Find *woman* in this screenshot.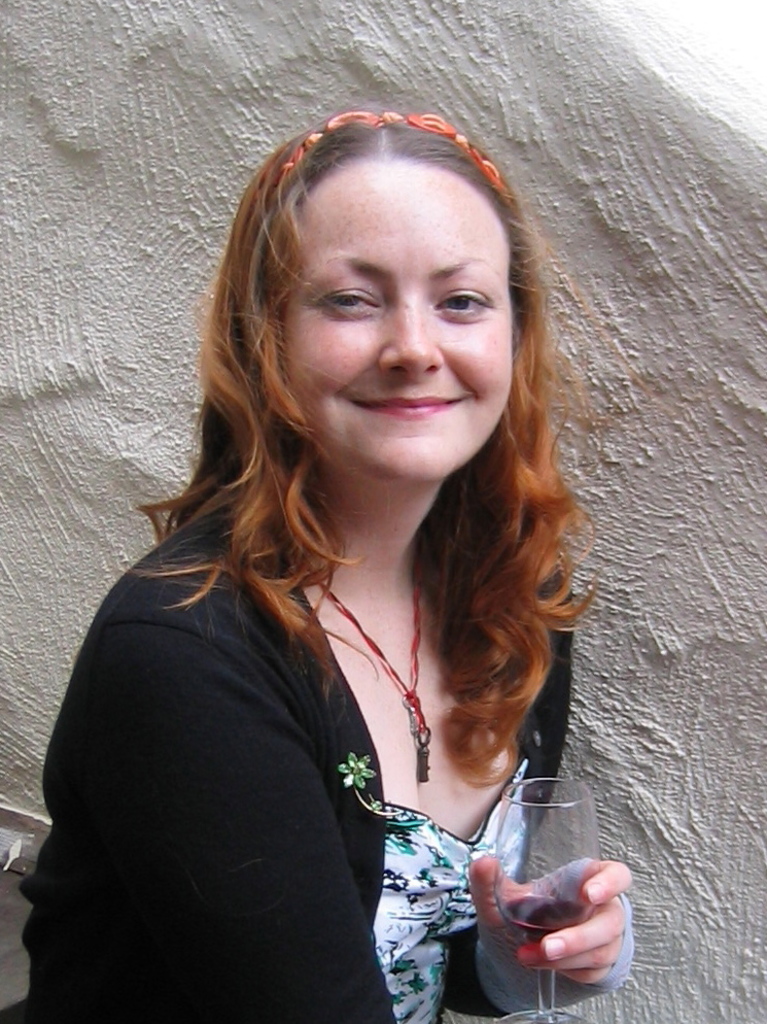
The bounding box for *woman* is 40 96 649 1017.
